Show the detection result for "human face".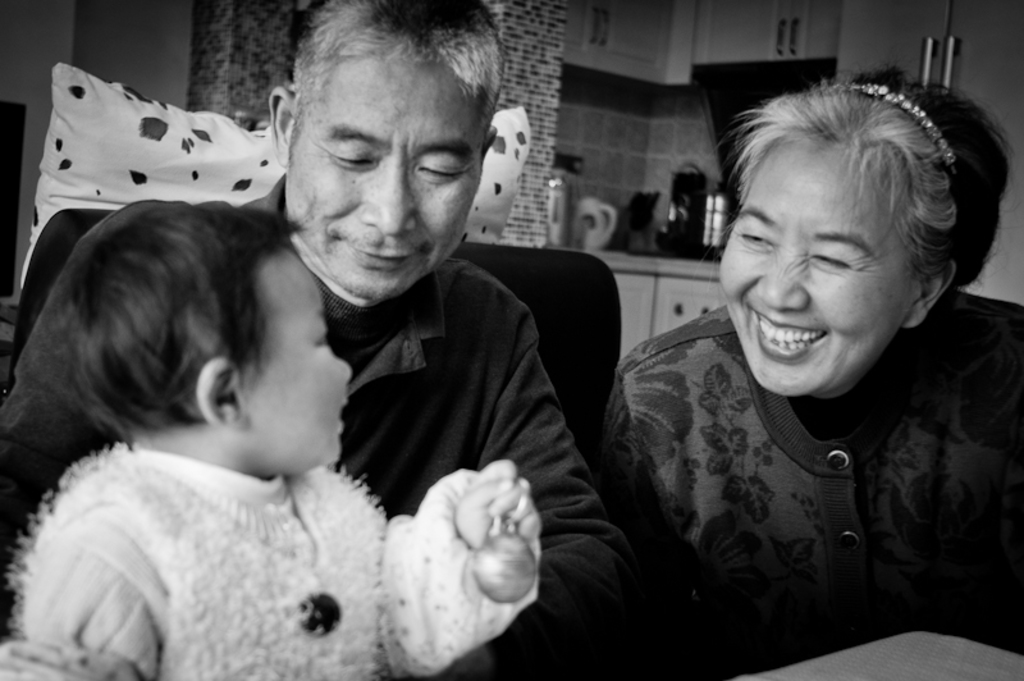
x1=719 y1=151 x2=920 y2=396.
